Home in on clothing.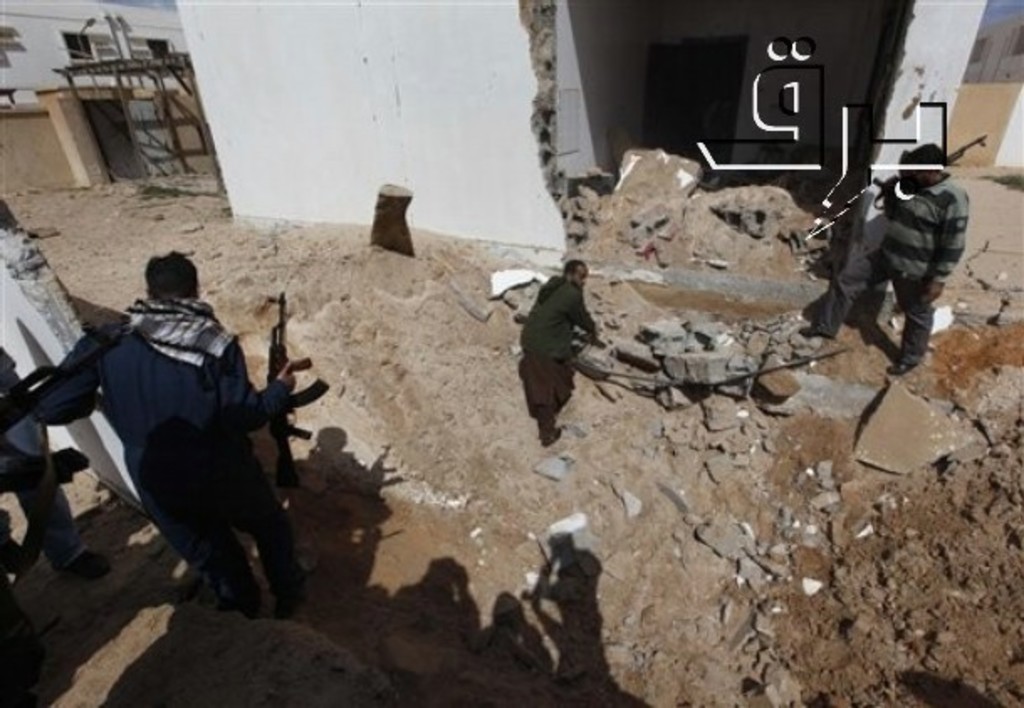
Homed in at 509 245 601 435.
